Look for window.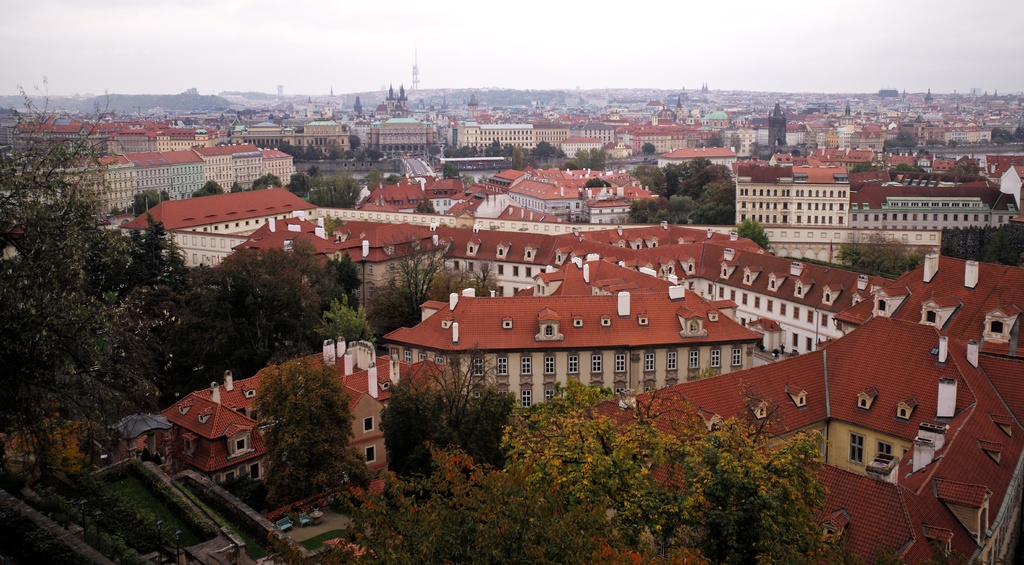
Found: locate(778, 300, 786, 316).
